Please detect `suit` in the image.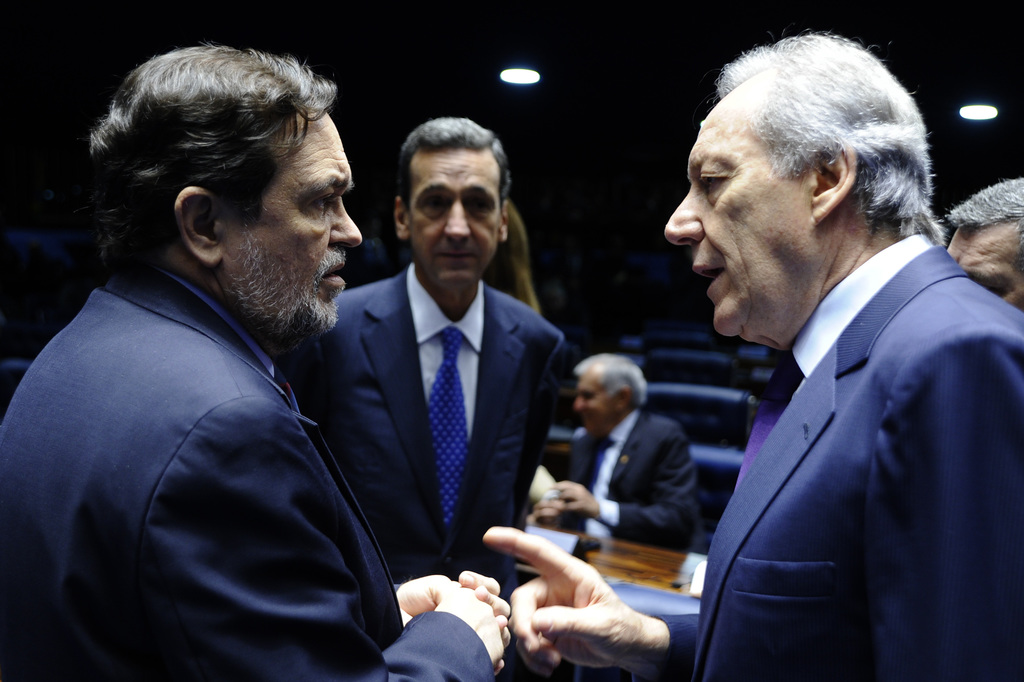
bbox=[563, 410, 700, 558].
